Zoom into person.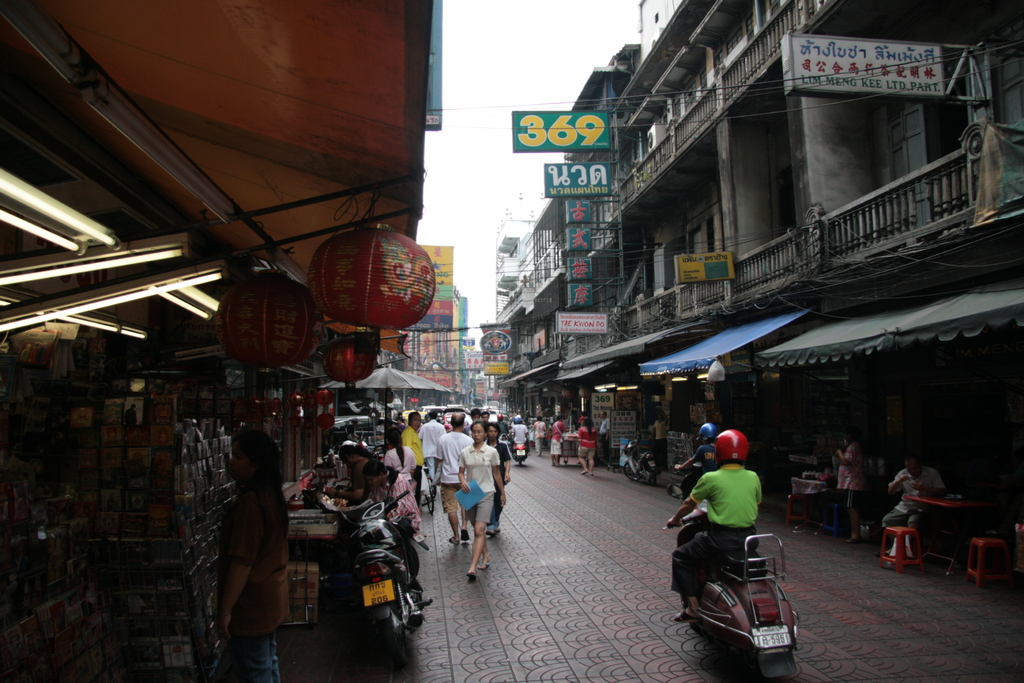
Zoom target: detection(217, 422, 289, 682).
